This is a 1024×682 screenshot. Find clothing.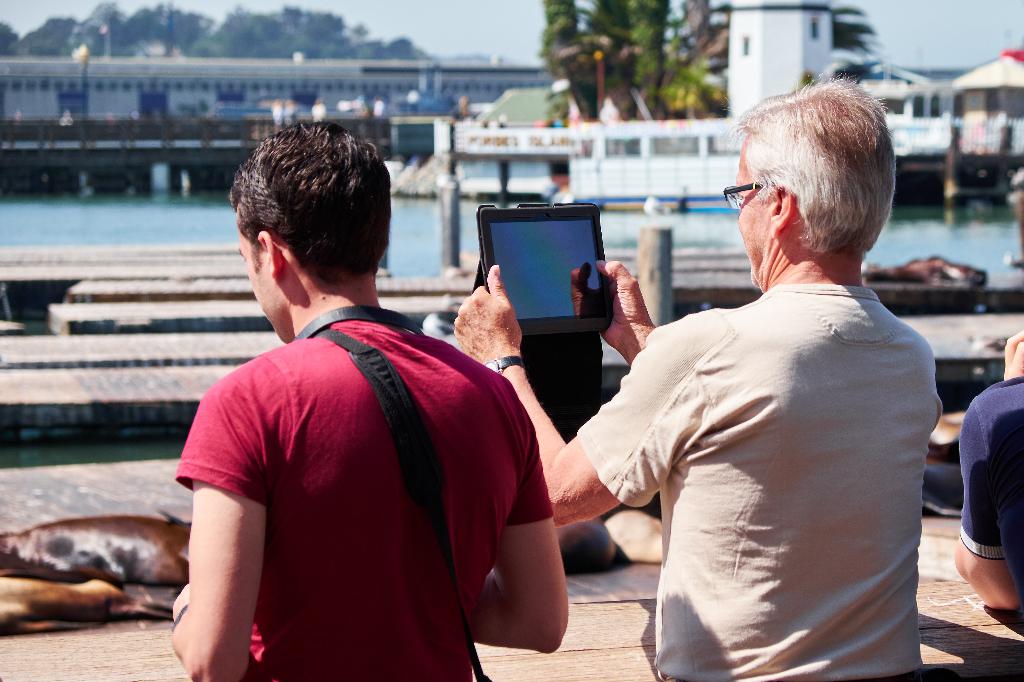
Bounding box: detection(578, 281, 934, 681).
